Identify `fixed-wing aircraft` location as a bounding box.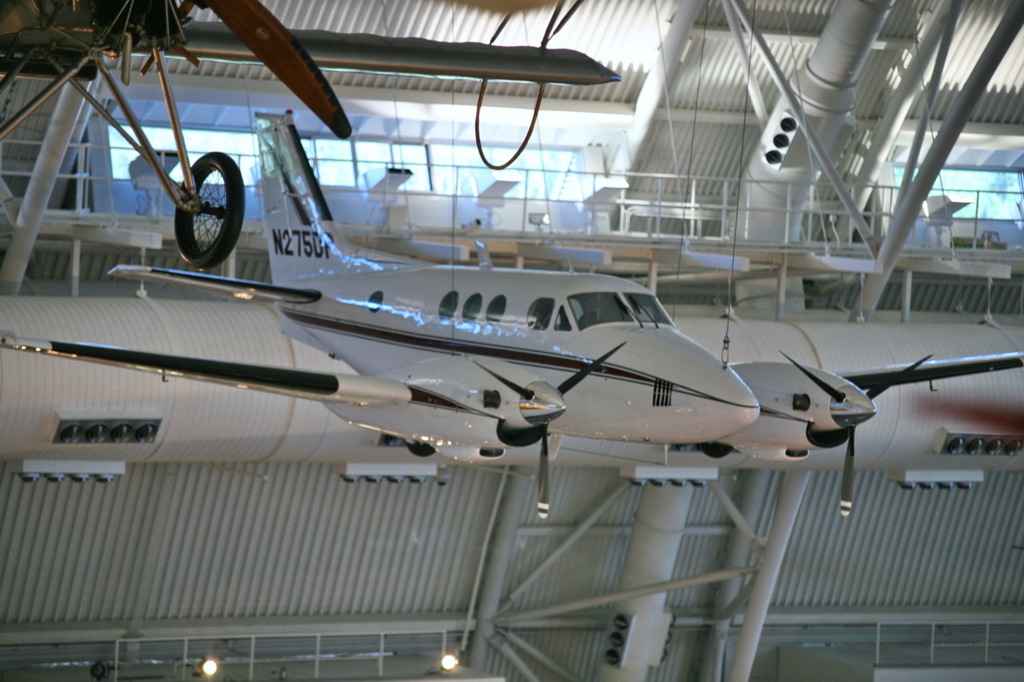
Rect(0, 0, 360, 266).
